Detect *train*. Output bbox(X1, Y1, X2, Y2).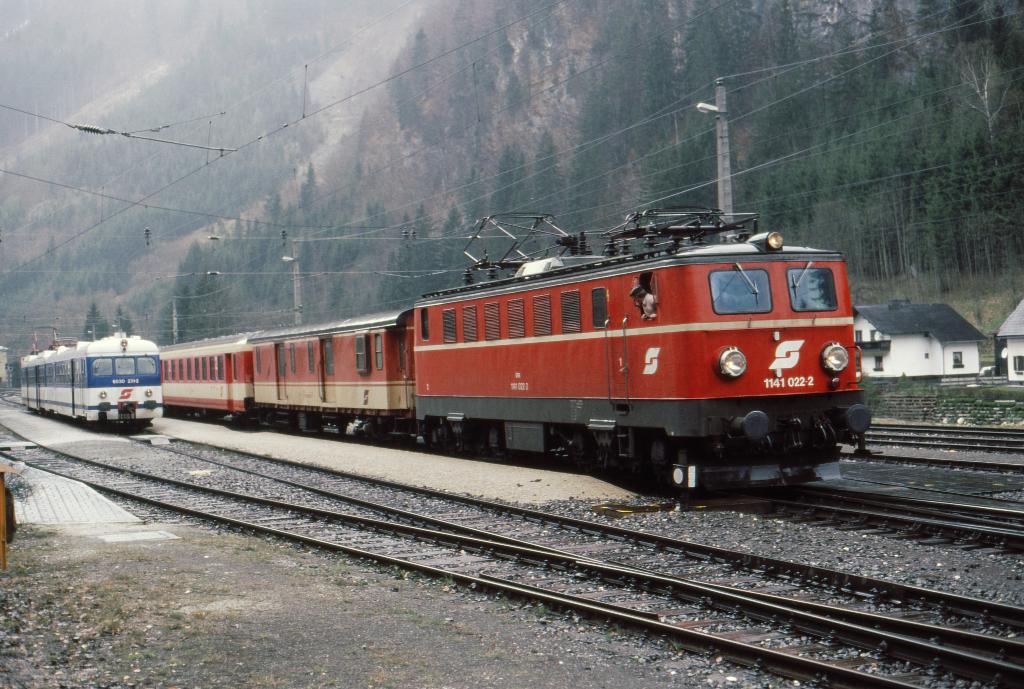
bbox(161, 209, 857, 507).
